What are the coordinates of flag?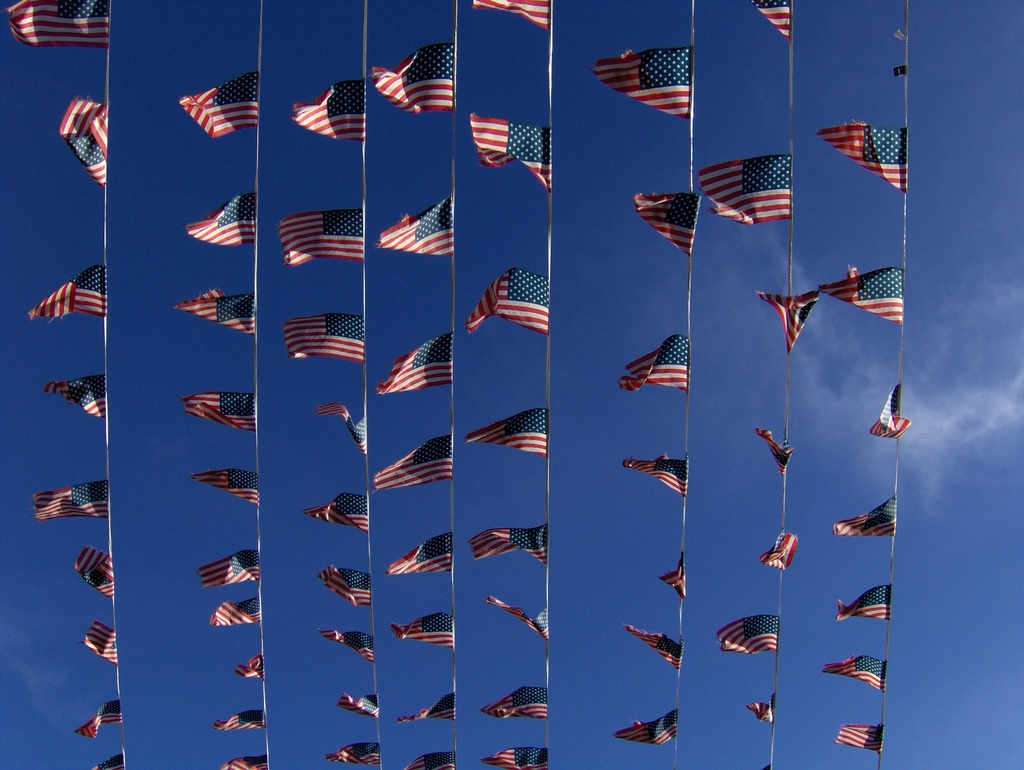
[left=469, top=111, right=557, bottom=198].
